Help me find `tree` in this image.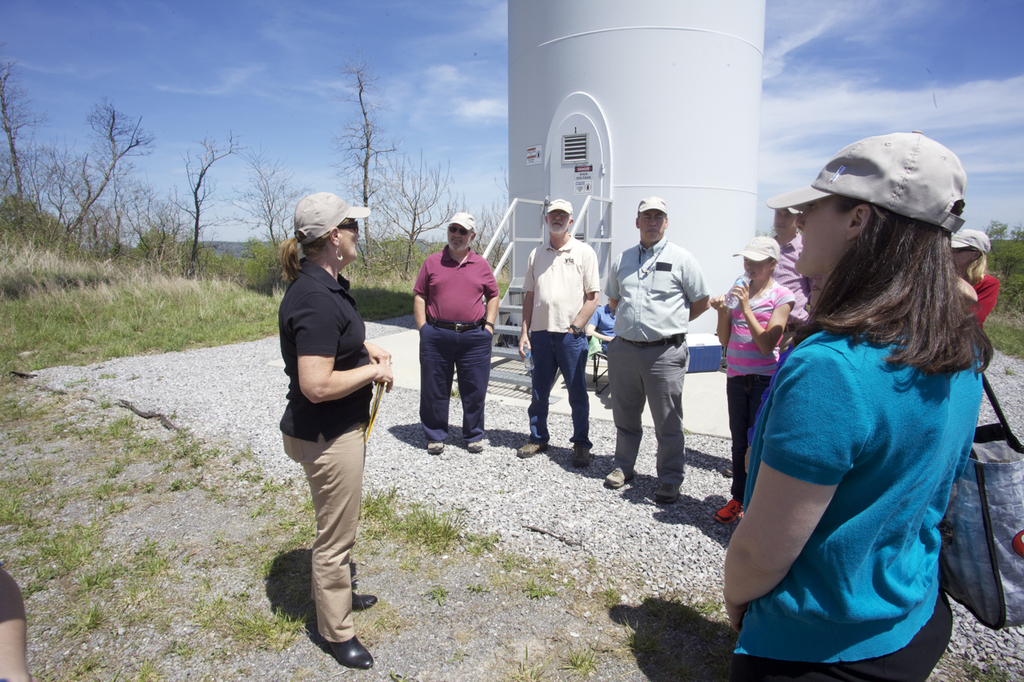
Found it: bbox(41, 82, 156, 276).
